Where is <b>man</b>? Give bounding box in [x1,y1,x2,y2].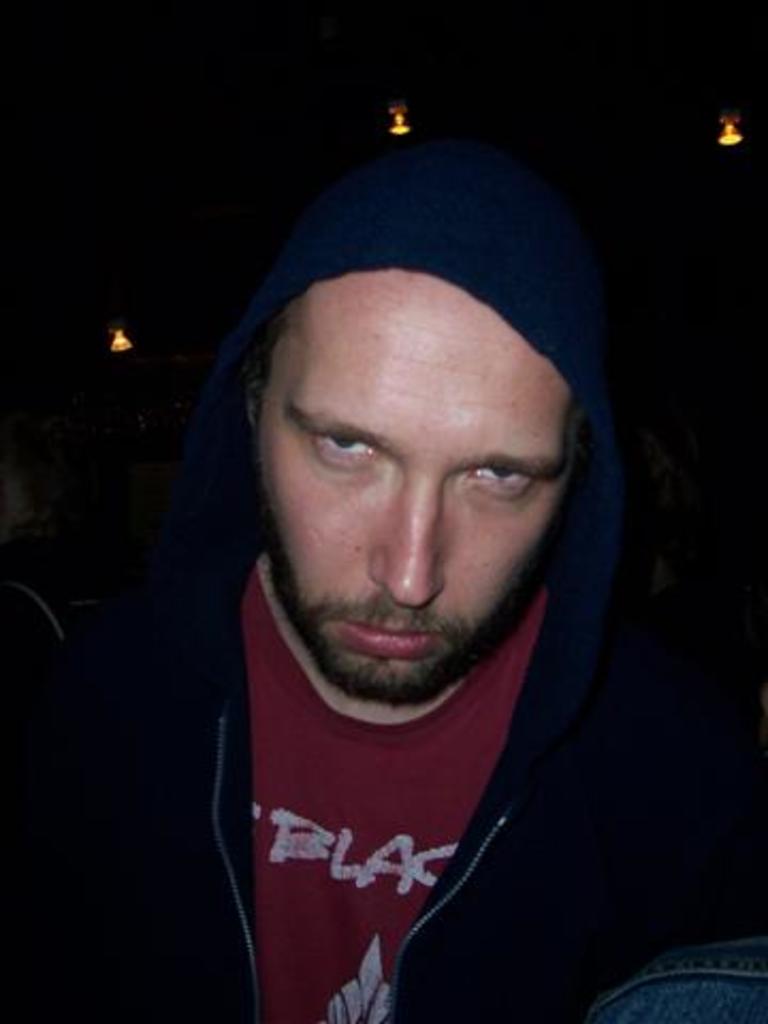
[81,109,691,1007].
